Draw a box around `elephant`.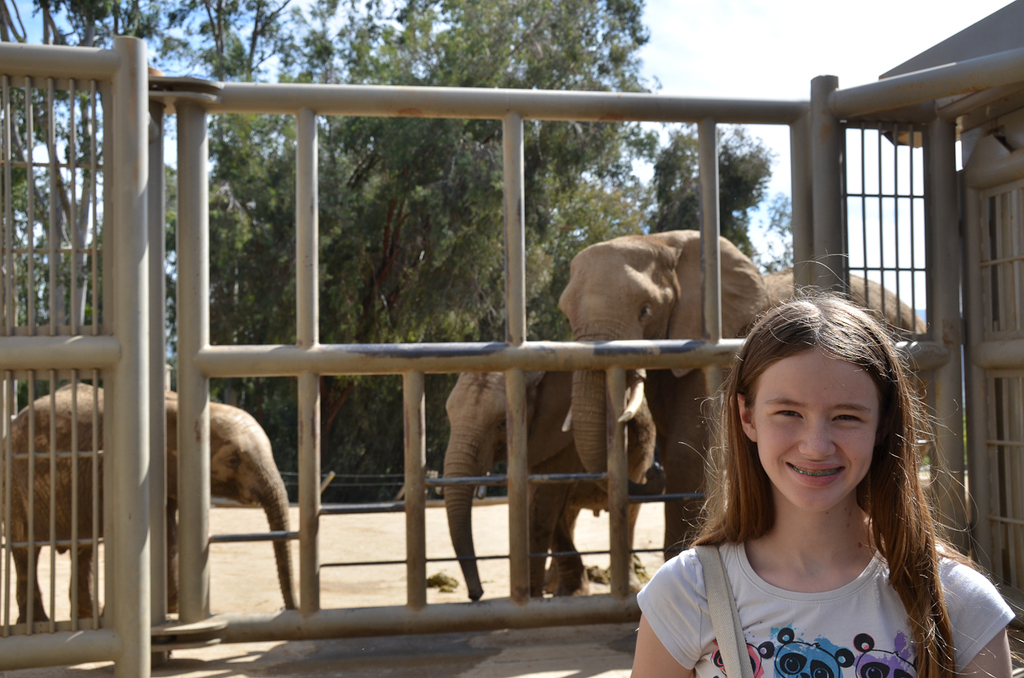
pyautogui.locateOnScreen(0, 393, 306, 631).
